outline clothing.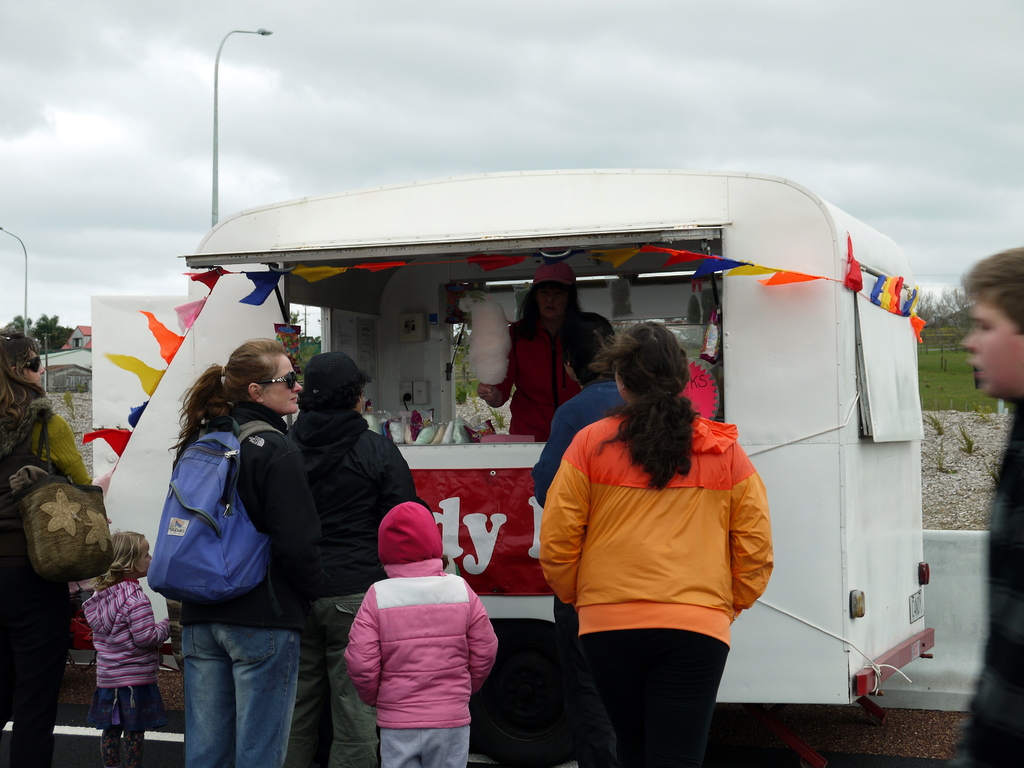
Outline: {"left": 506, "top": 371, "right": 629, "bottom": 767}.
